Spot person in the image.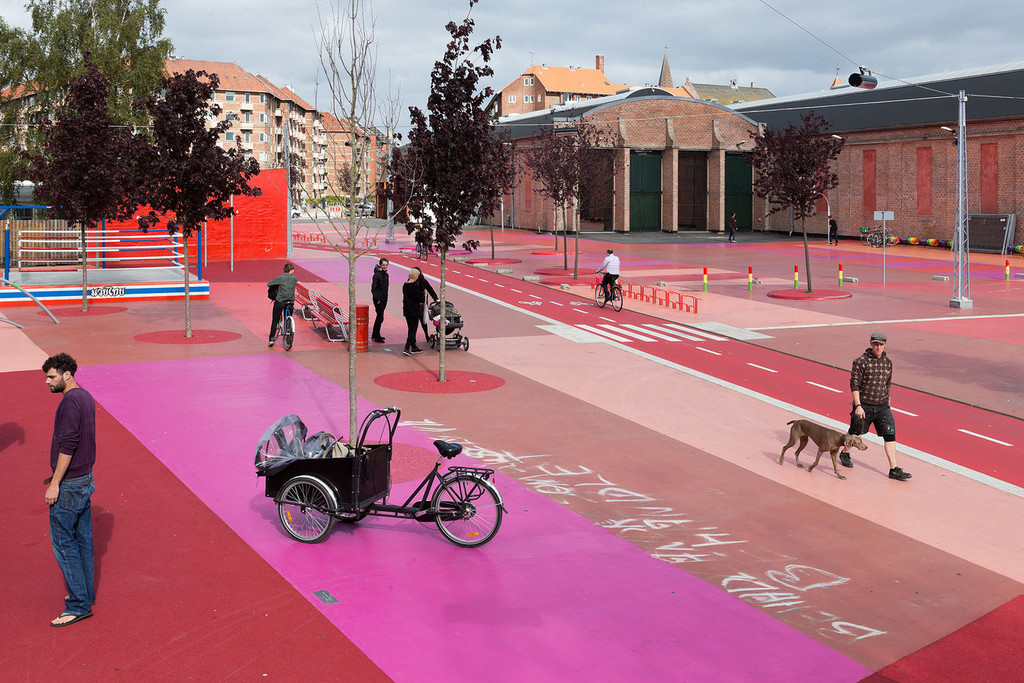
person found at {"x1": 595, "y1": 248, "x2": 624, "y2": 306}.
